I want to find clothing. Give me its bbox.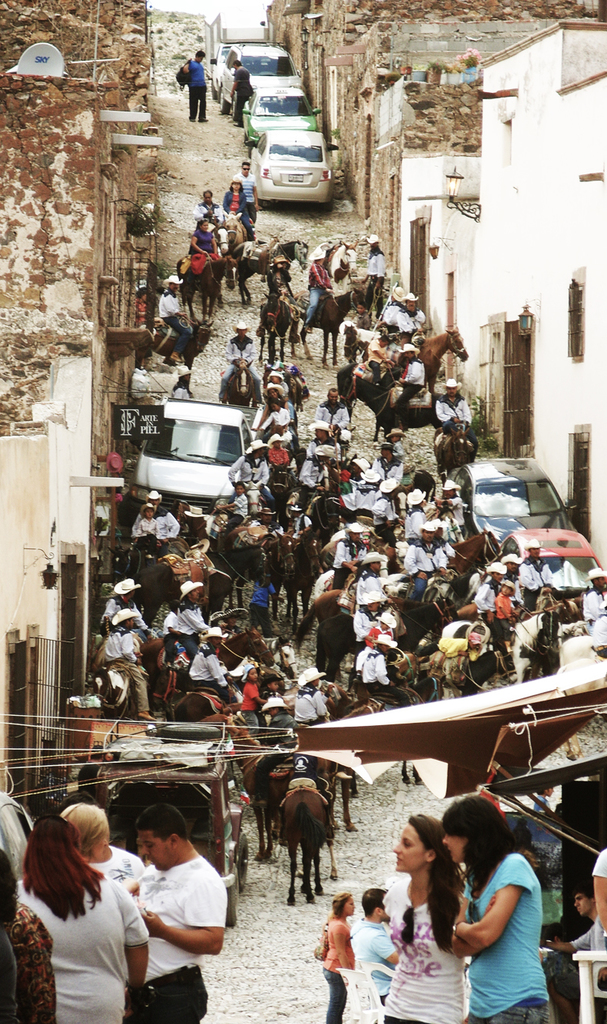
[350,926,391,1009].
